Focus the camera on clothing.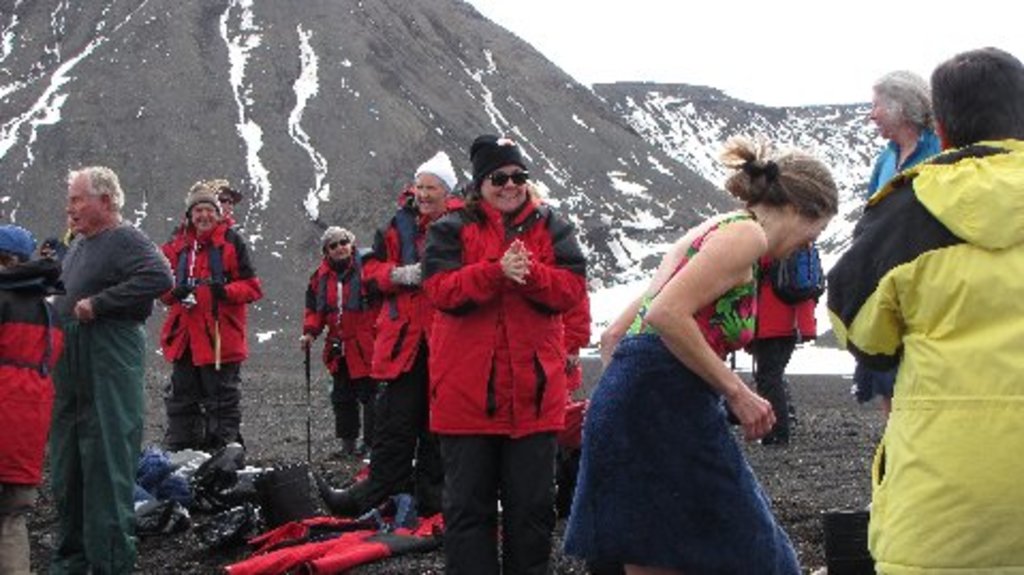
Focus region: (842, 98, 1015, 562).
